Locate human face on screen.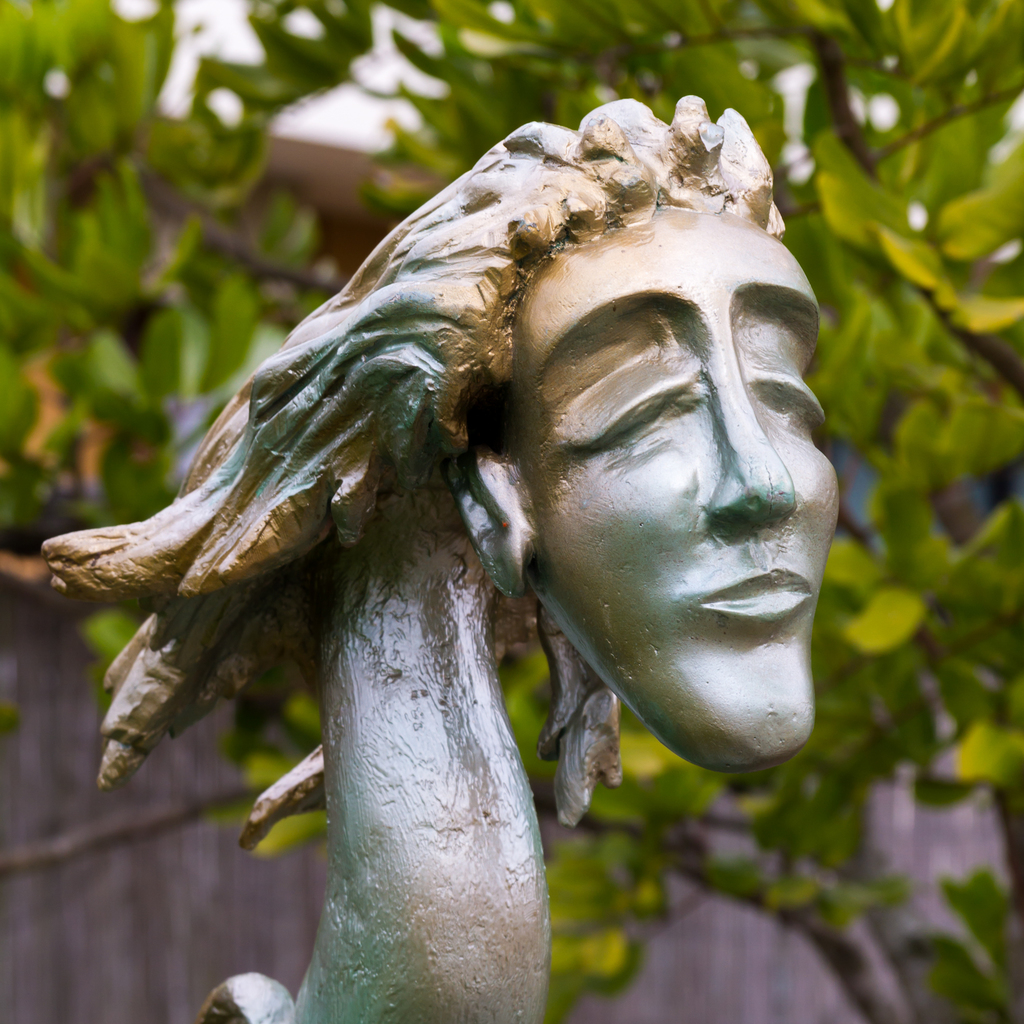
On screen at x1=511 y1=205 x2=838 y2=764.
